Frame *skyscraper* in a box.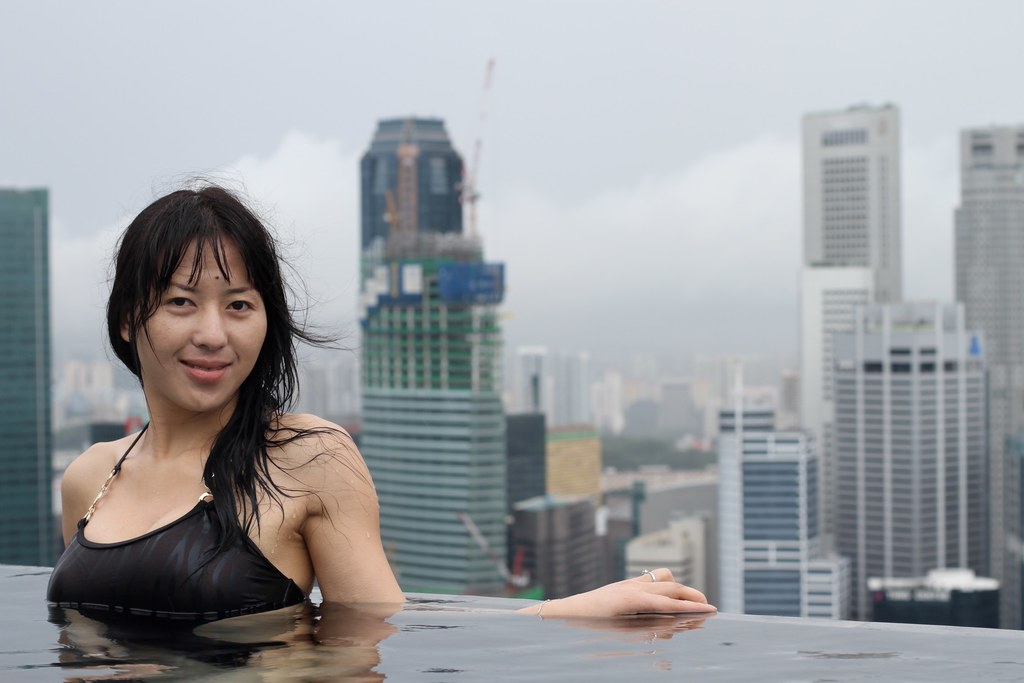
crop(949, 126, 1023, 623).
